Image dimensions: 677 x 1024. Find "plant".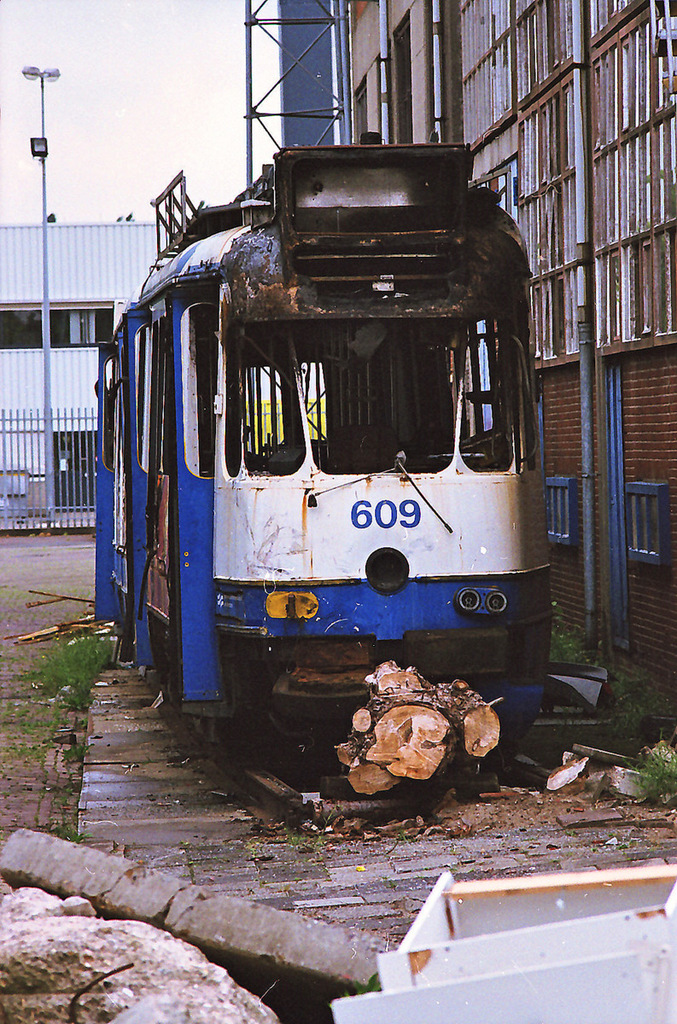
{"x1": 53, "y1": 790, "x2": 88, "y2": 843}.
